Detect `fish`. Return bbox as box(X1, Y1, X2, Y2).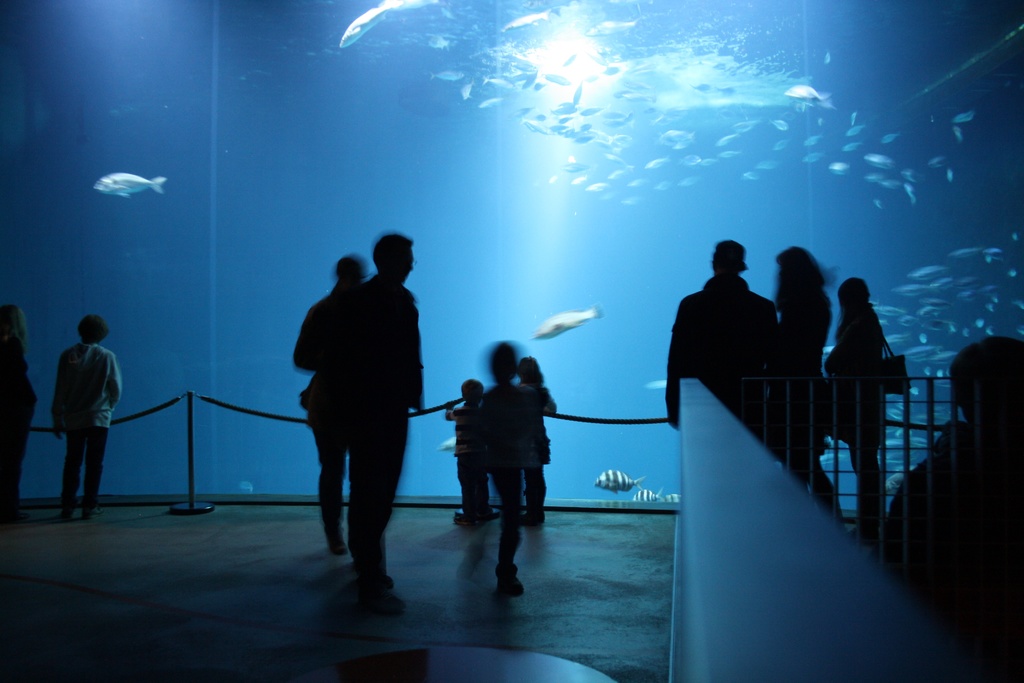
box(866, 152, 893, 169).
